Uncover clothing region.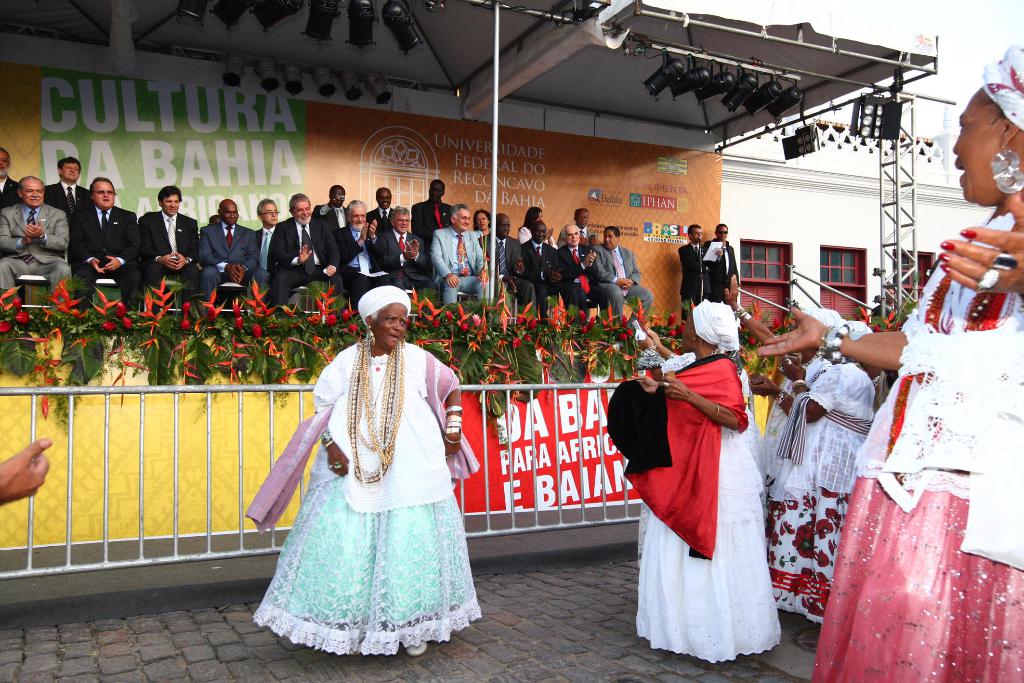
Uncovered: {"x1": 516, "y1": 225, "x2": 558, "y2": 251}.
